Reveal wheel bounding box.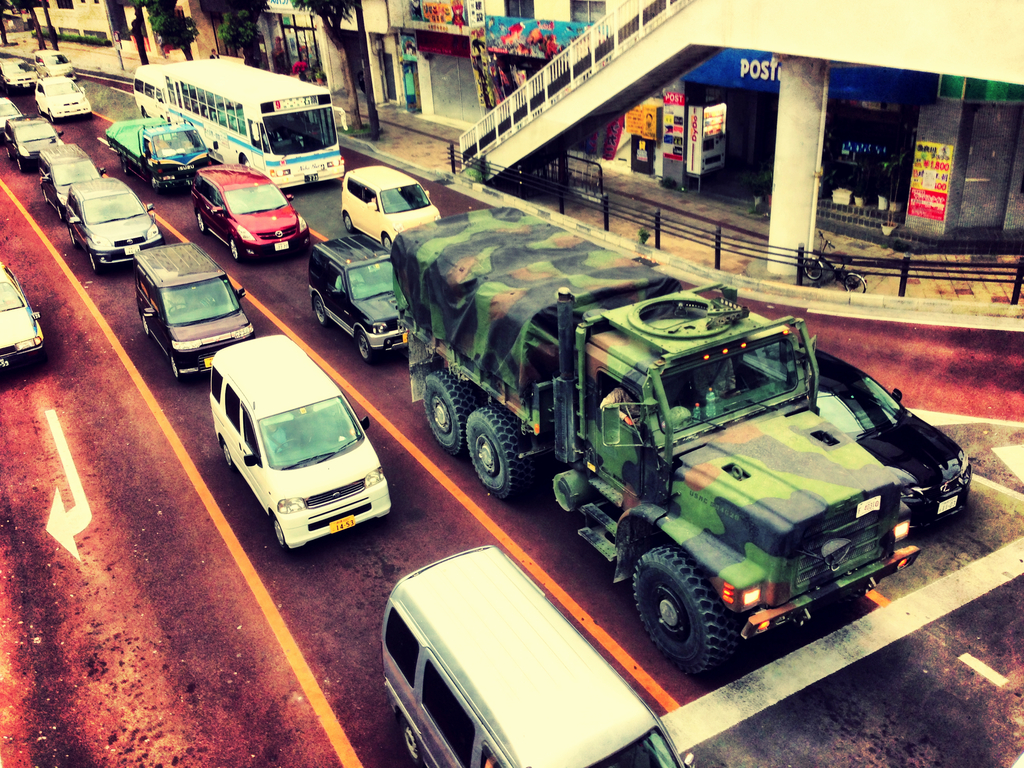
Revealed: [left=396, top=725, right=423, bottom=765].
